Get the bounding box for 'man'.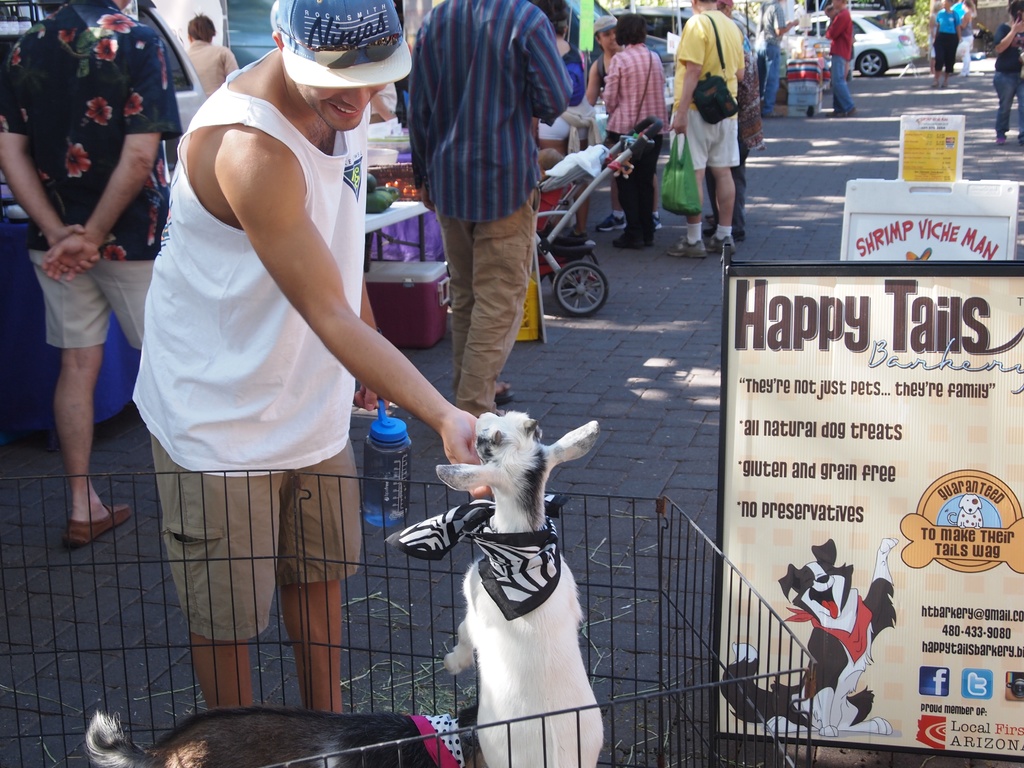
box=[681, 8, 771, 241].
